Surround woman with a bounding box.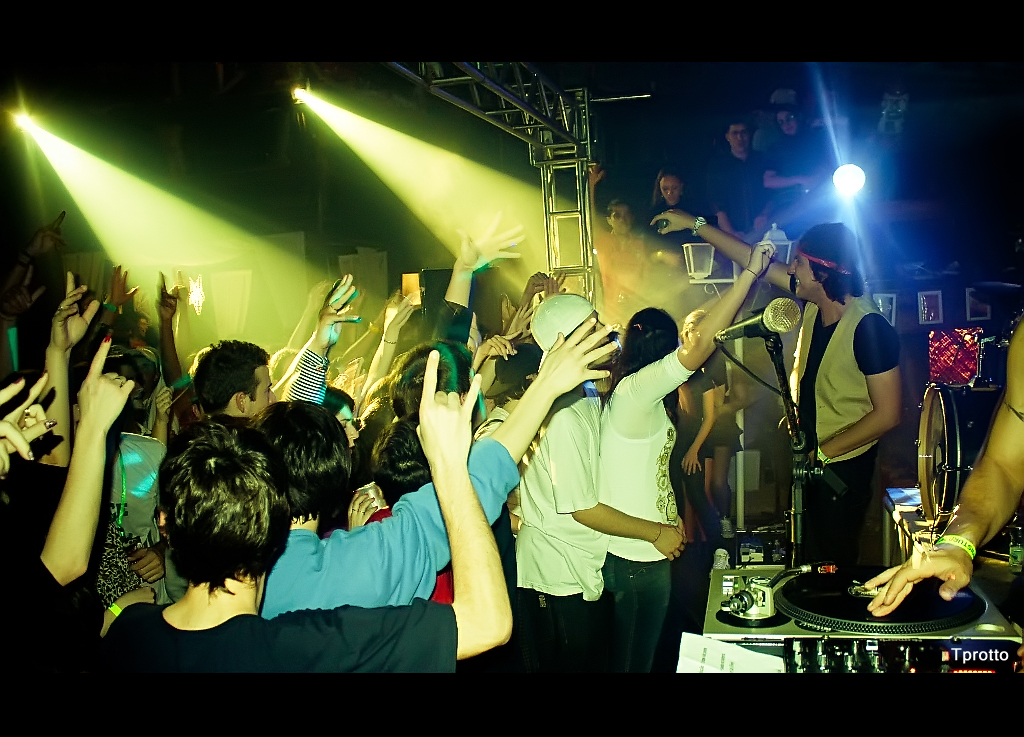
[left=671, top=298, right=720, bottom=553].
